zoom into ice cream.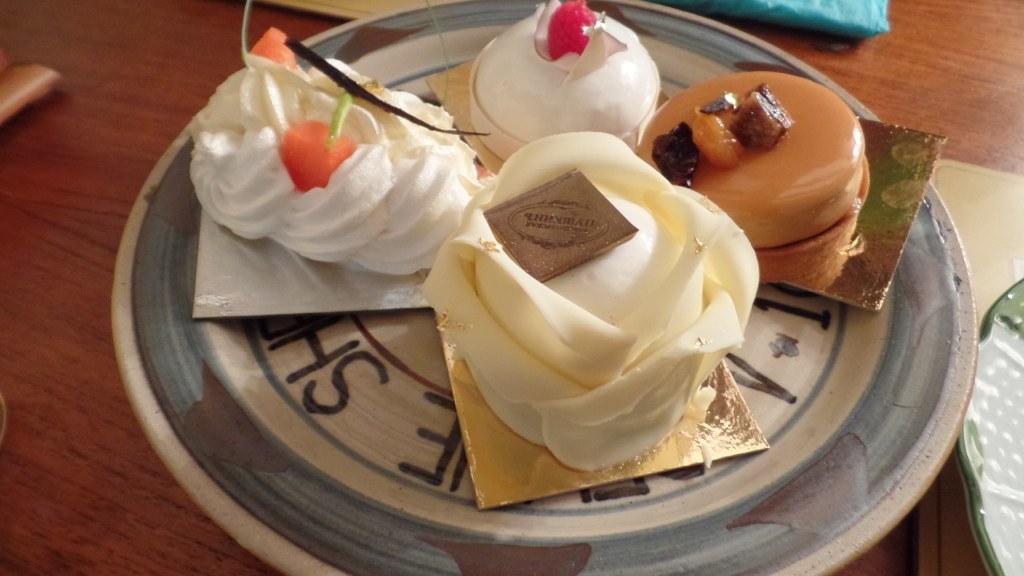
Zoom target: bbox=(190, 40, 490, 278).
